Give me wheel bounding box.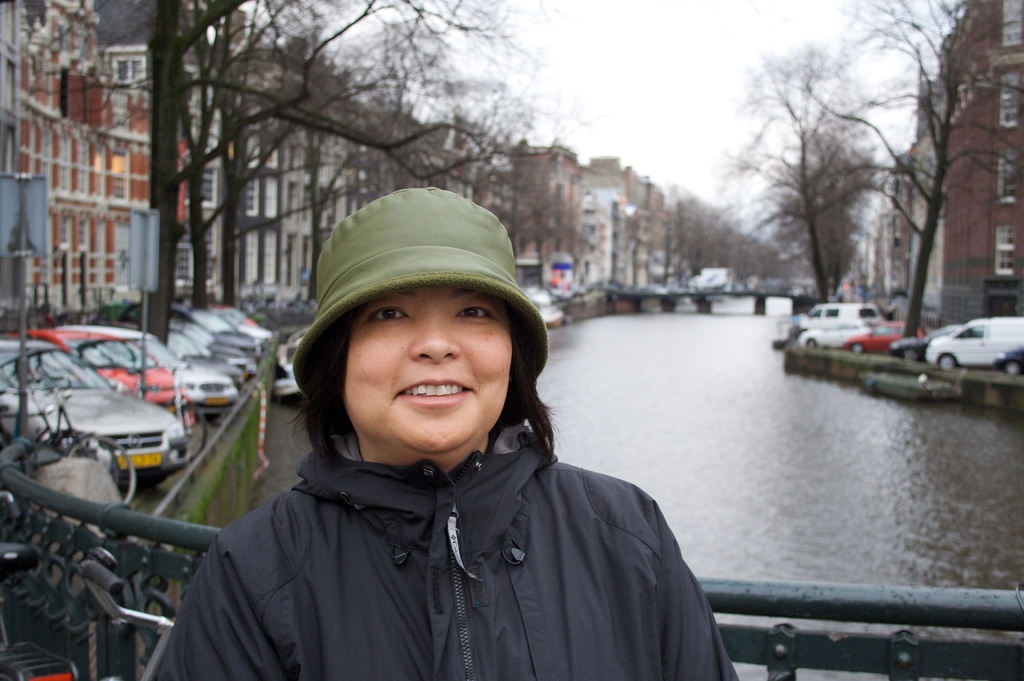
{"x1": 1009, "y1": 363, "x2": 1020, "y2": 374}.
